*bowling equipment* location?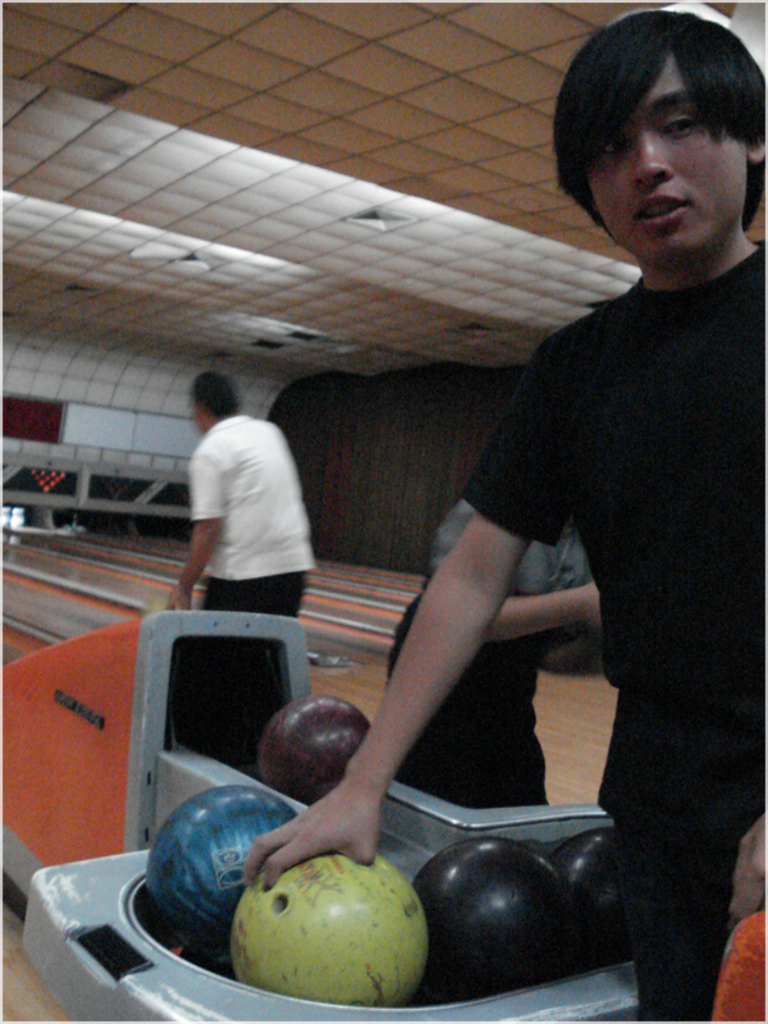
232,842,429,1005
